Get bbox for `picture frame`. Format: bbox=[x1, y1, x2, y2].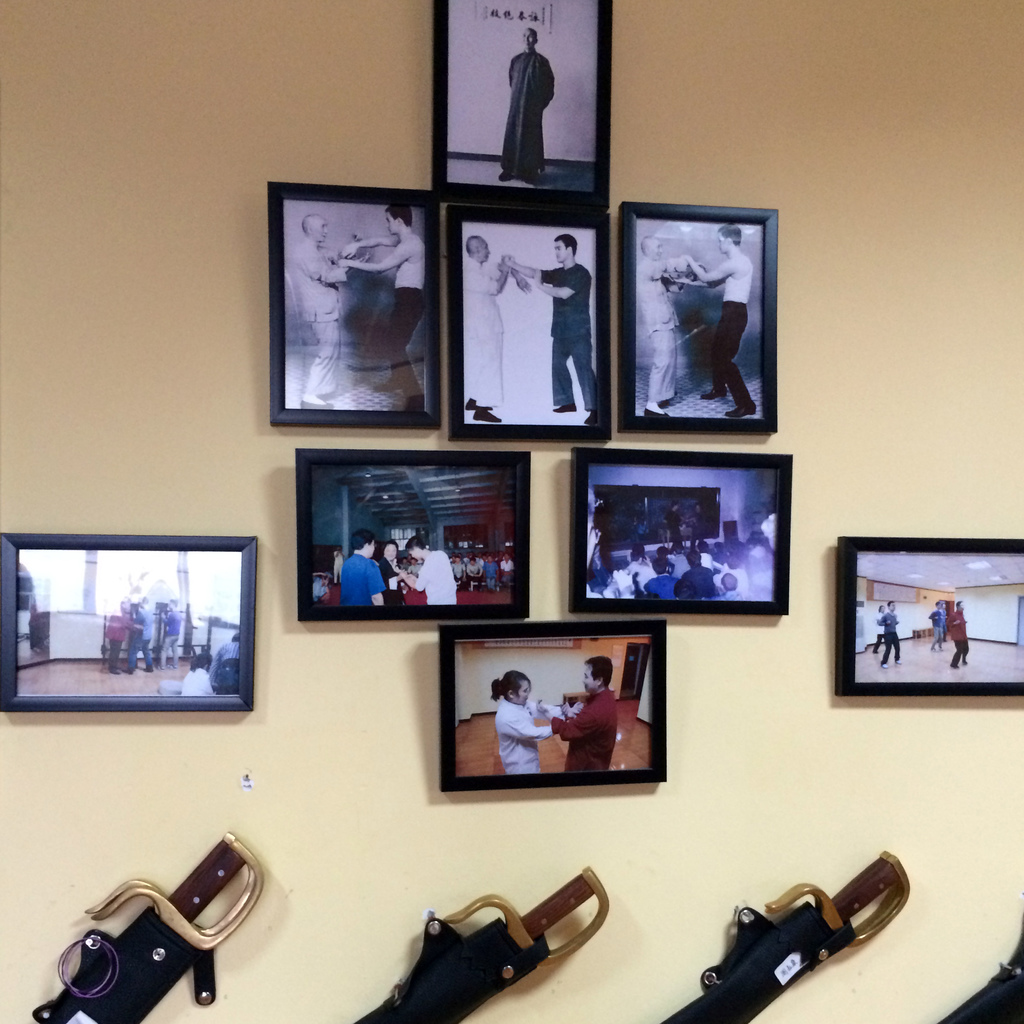
bbox=[295, 452, 532, 620].
